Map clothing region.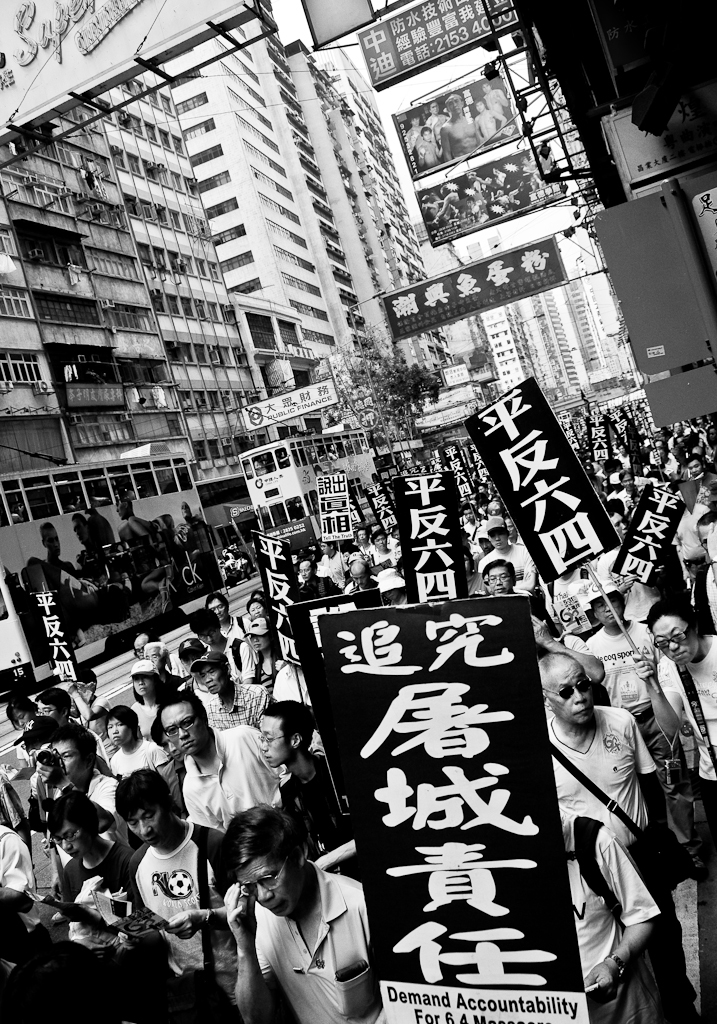
Mapped to crop(98, 734, 183, 810).
